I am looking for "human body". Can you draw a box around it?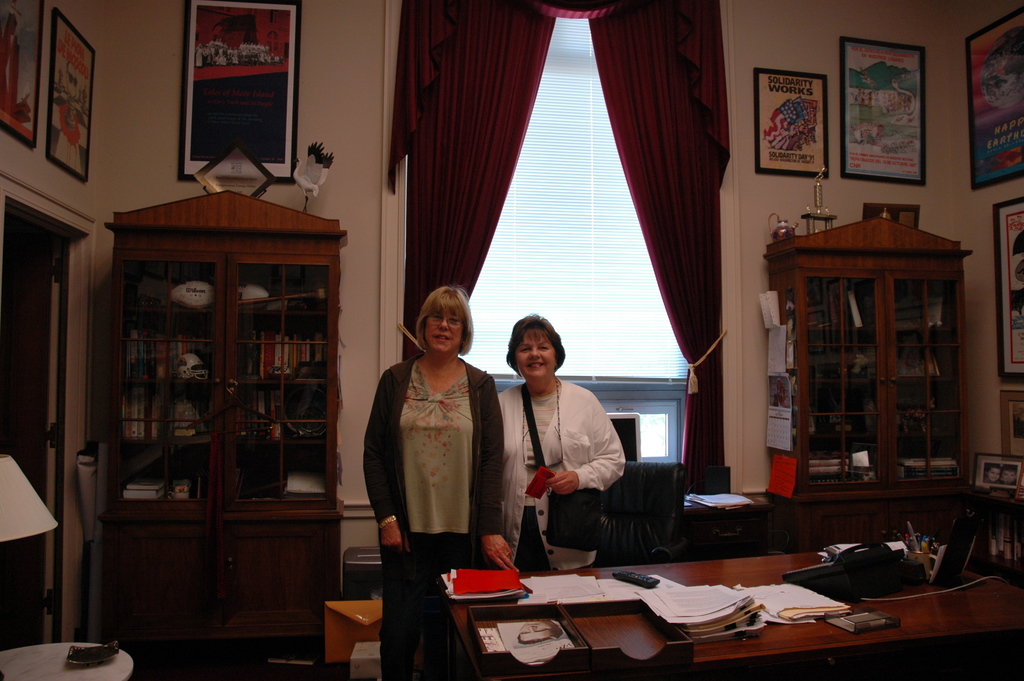
Sure, the bounding box is 497,370,636,574.
